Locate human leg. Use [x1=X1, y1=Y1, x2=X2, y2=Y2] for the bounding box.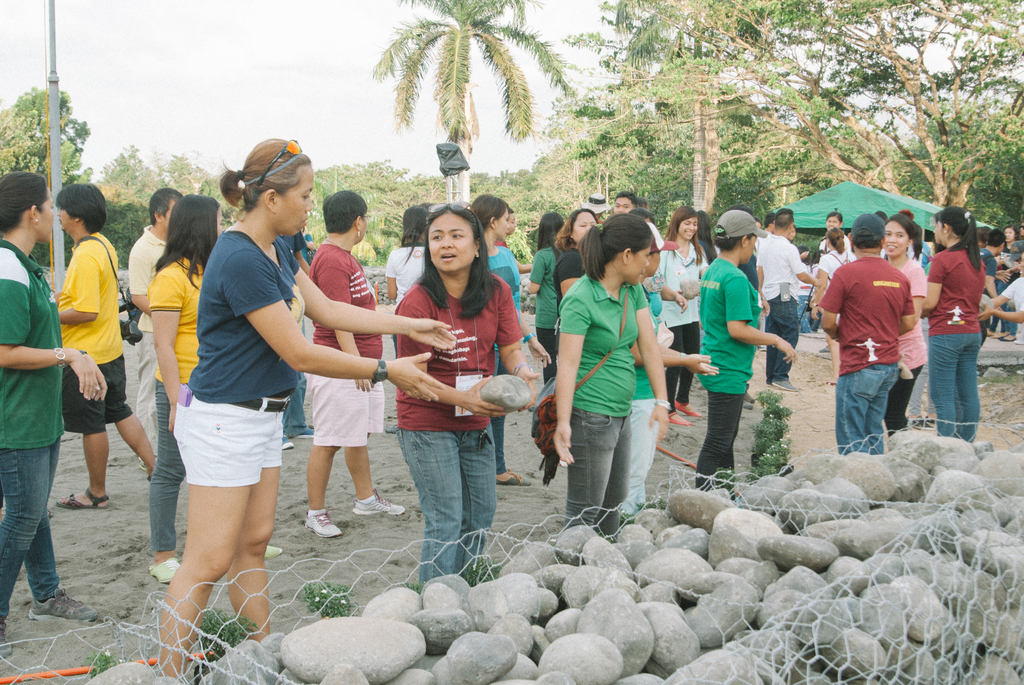
[x1=26, y1=439, x2=95, y2=623].
